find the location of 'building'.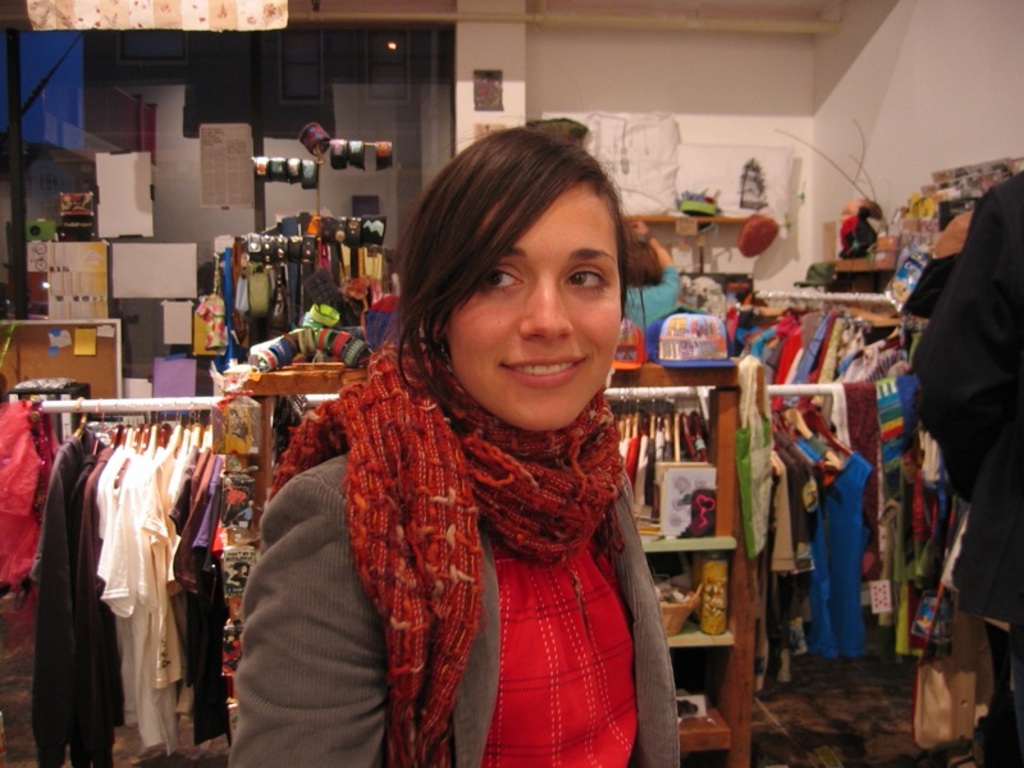
Location: box(0, 0, 1023, 767).
